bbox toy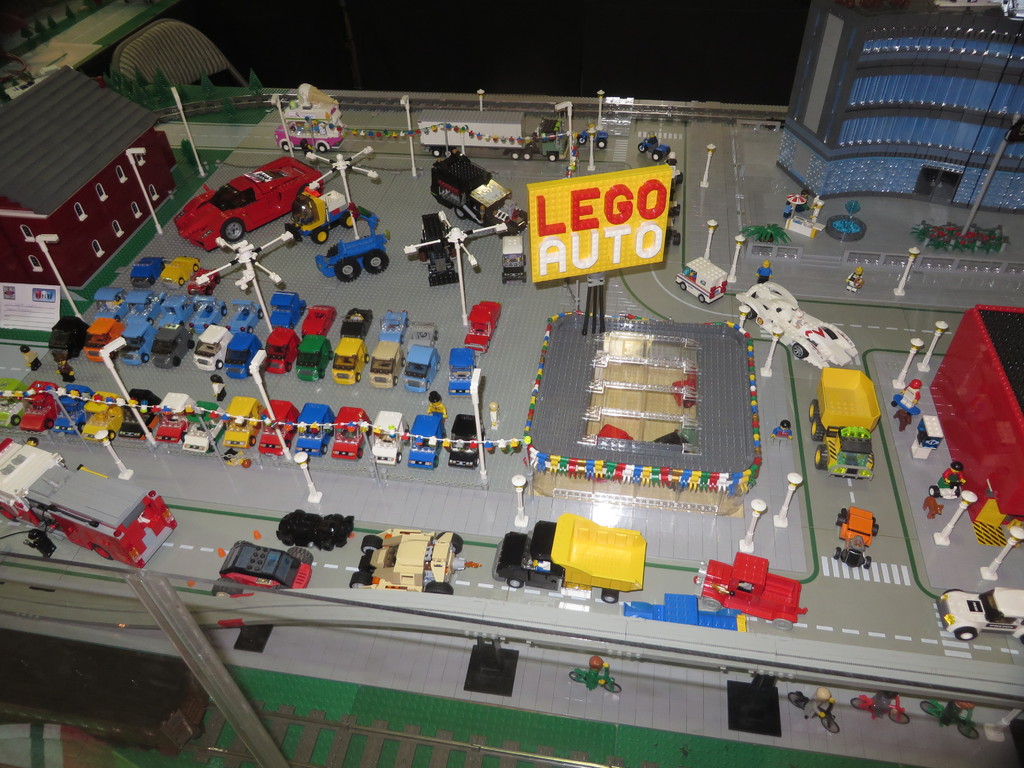
{"x1": 268, "y1": 290, "x2": 307, "y2": 328}
